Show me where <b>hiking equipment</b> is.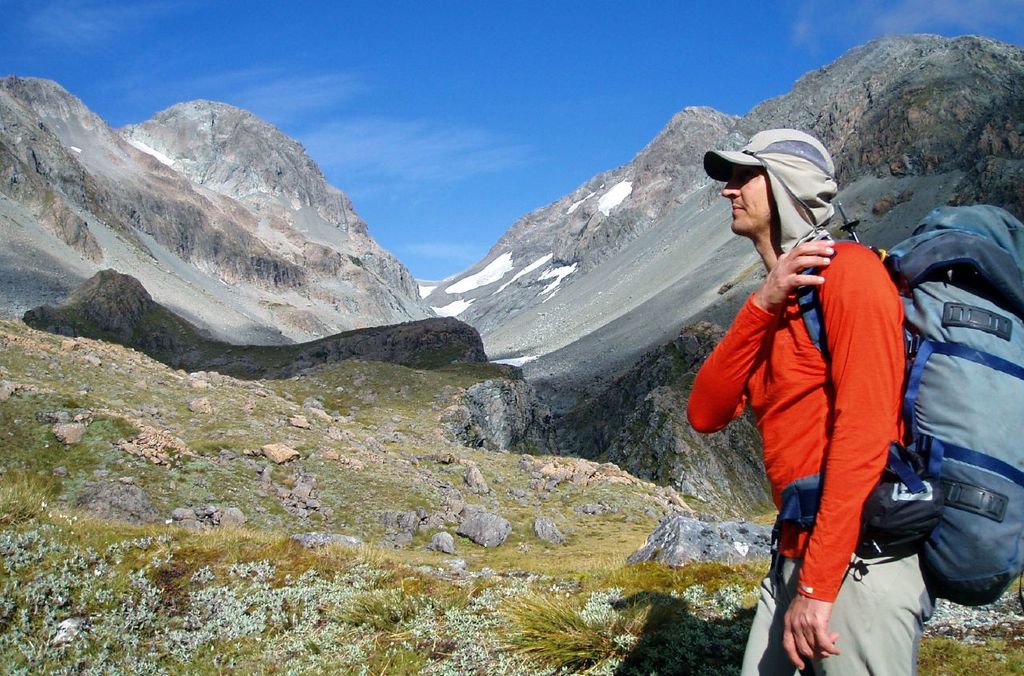
<b>hiking equipment</b> is at x1=766 y1=199 x2=1023 y2=602.
